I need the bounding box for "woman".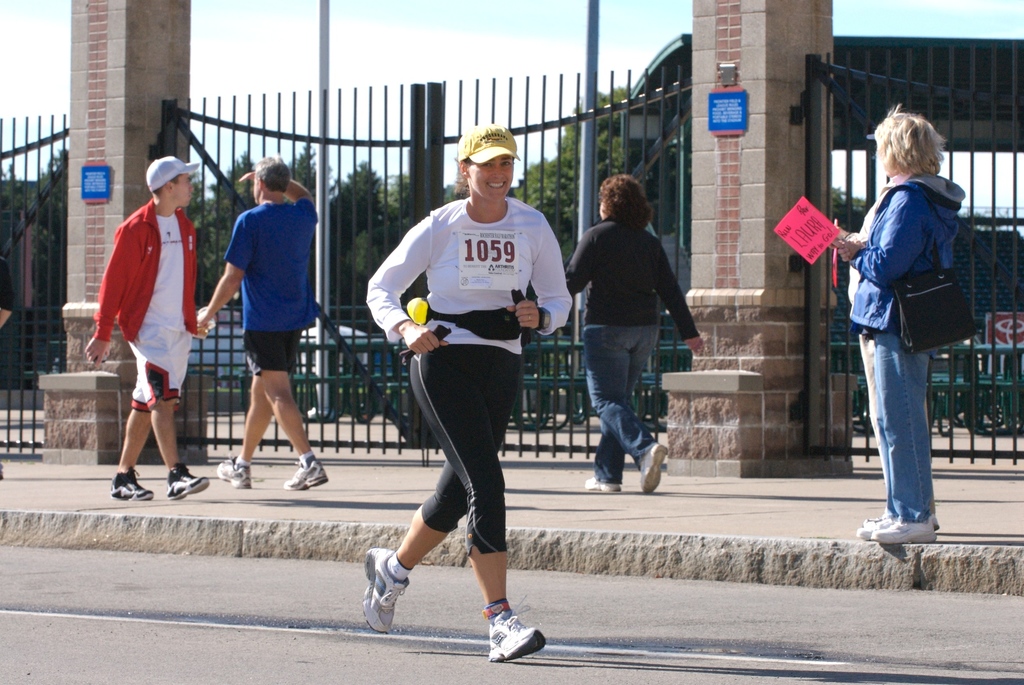
Here it is: [left=828, top=100, right=980, bottom=551].
